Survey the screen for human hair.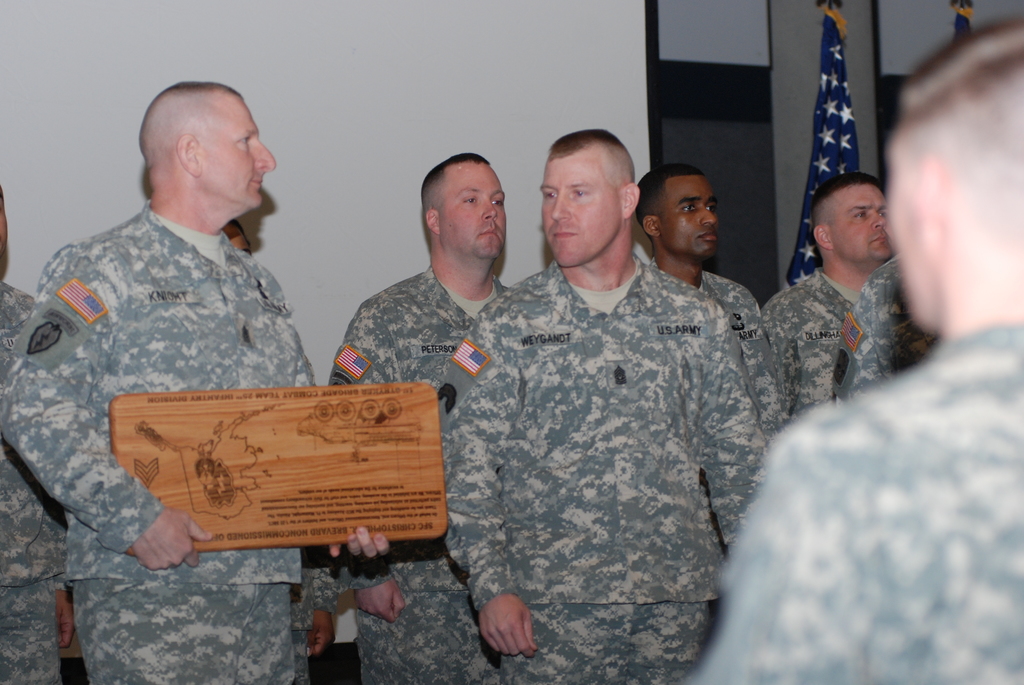
Survey found: 419/154/486/244.
